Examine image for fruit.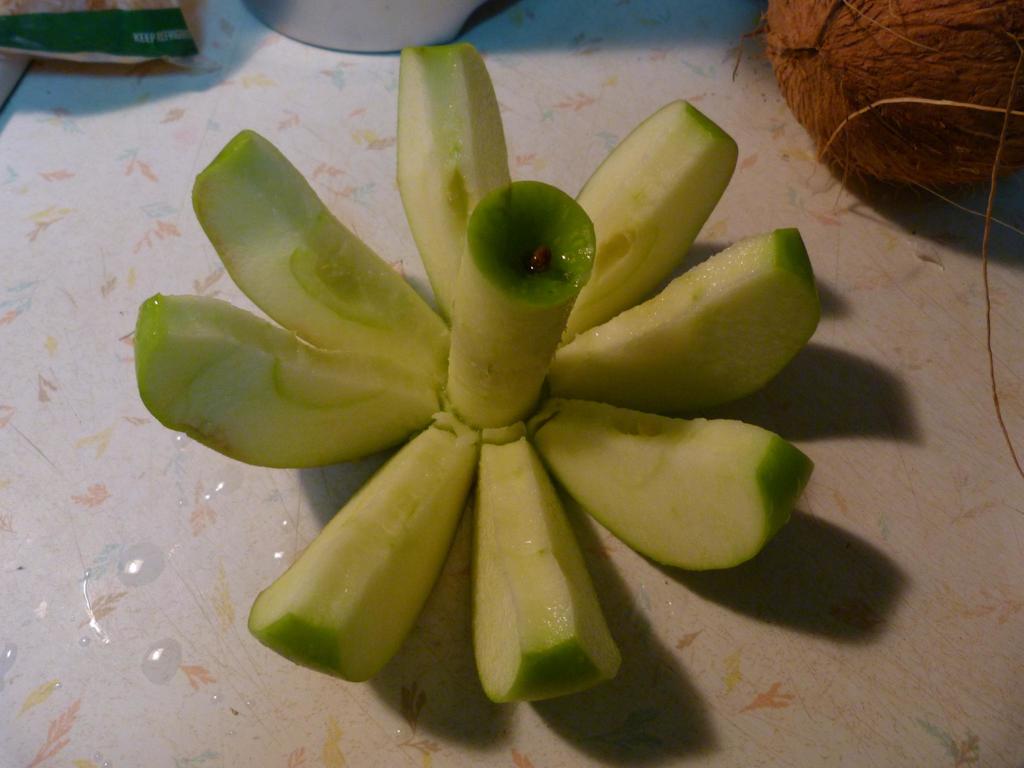
Examination result: (left=129, top=43, right=823, bottom=707).
